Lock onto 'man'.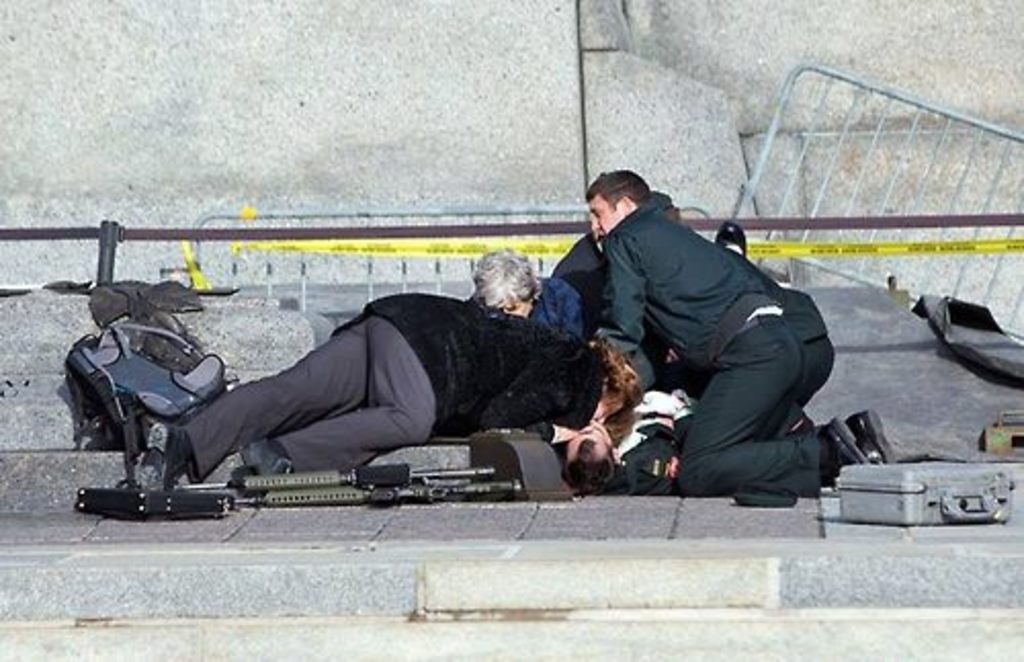
Locked: rect(131, 281, 649, 496).
